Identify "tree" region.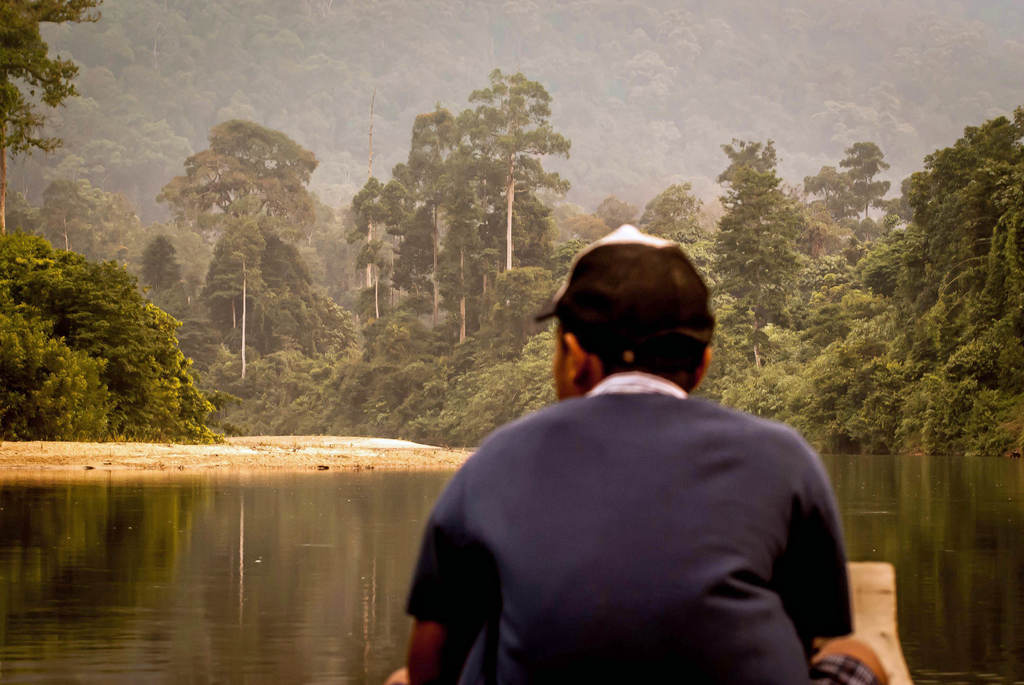
Region: (137,98,336,404).
